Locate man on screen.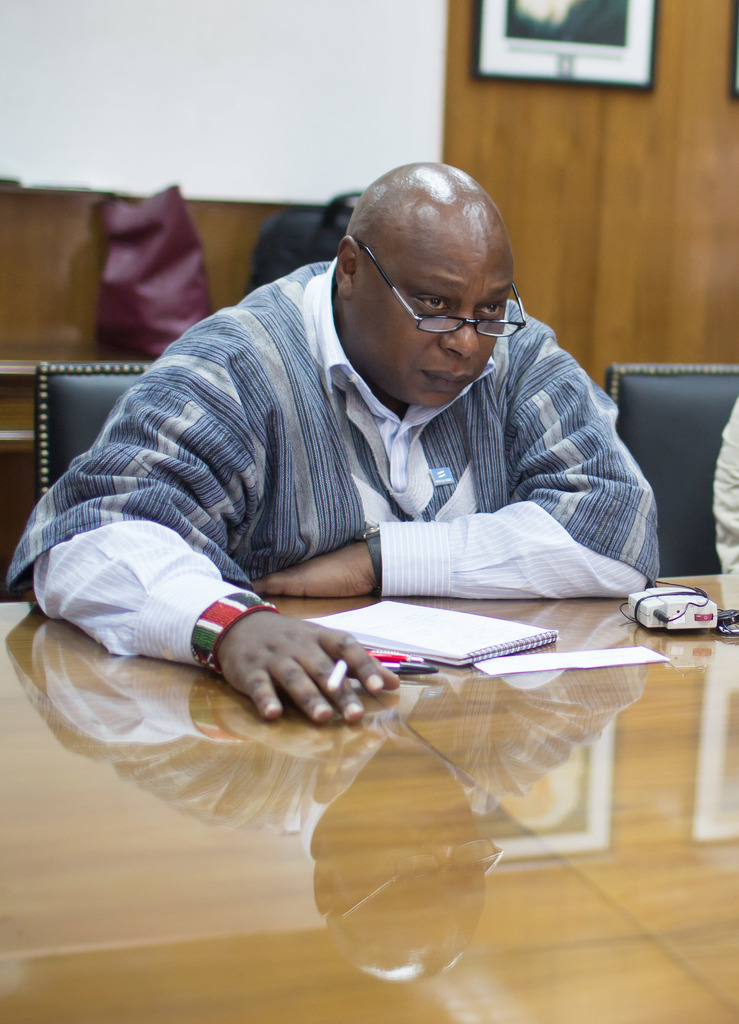
On screen at detection(9, 154, 678, 718).
